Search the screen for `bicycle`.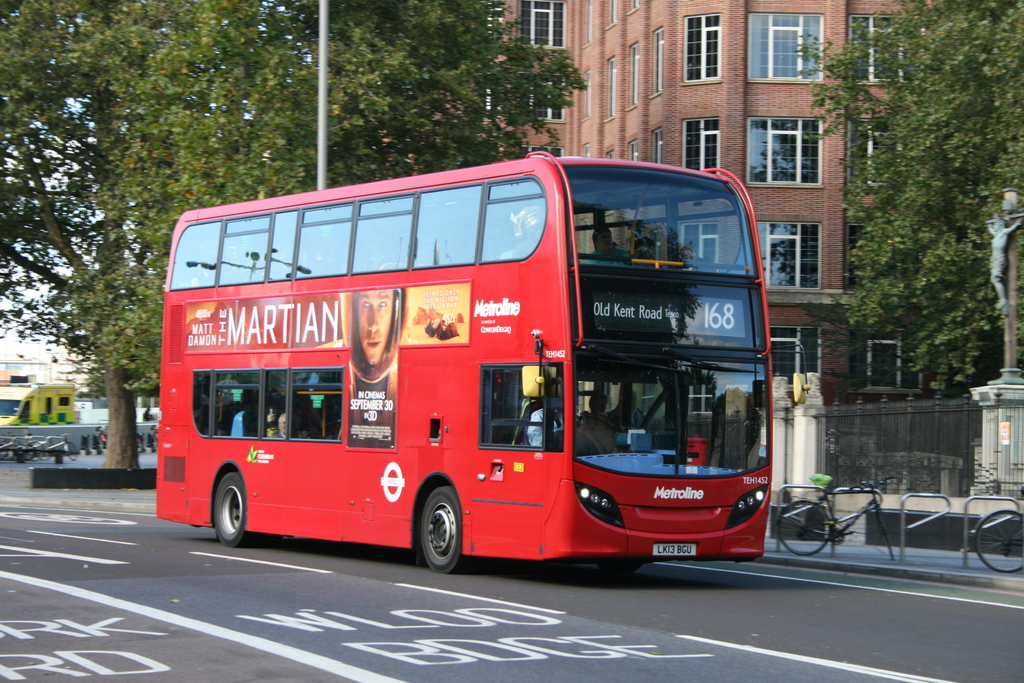
Found at detection(776, 476, 897, 561).
